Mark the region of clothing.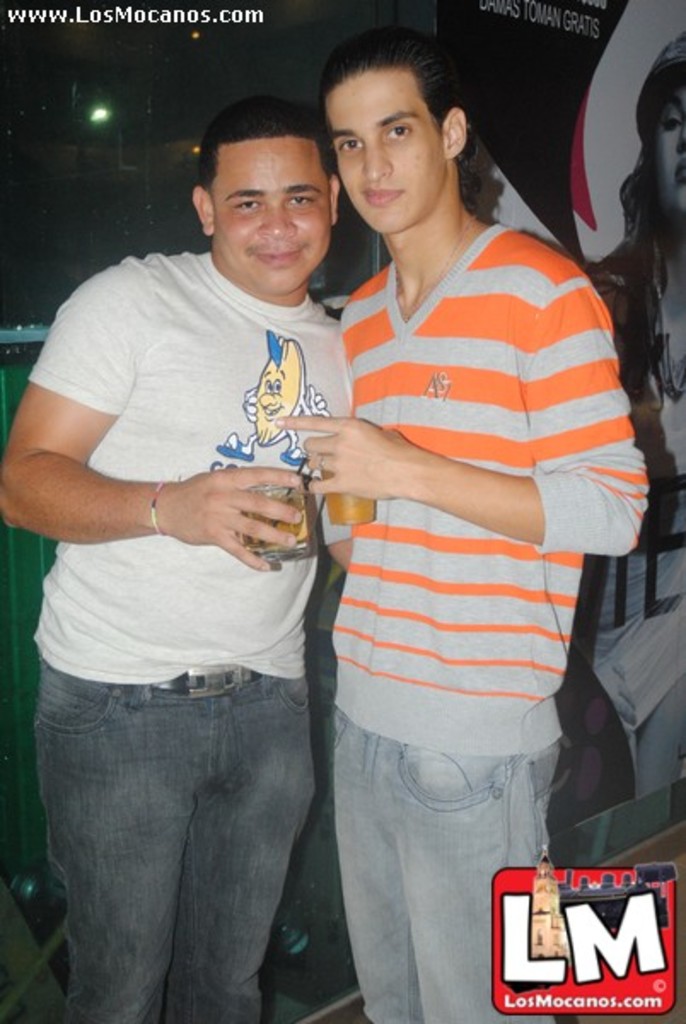
Region: x1=360, y1=212, x2=684, y2=1022.
